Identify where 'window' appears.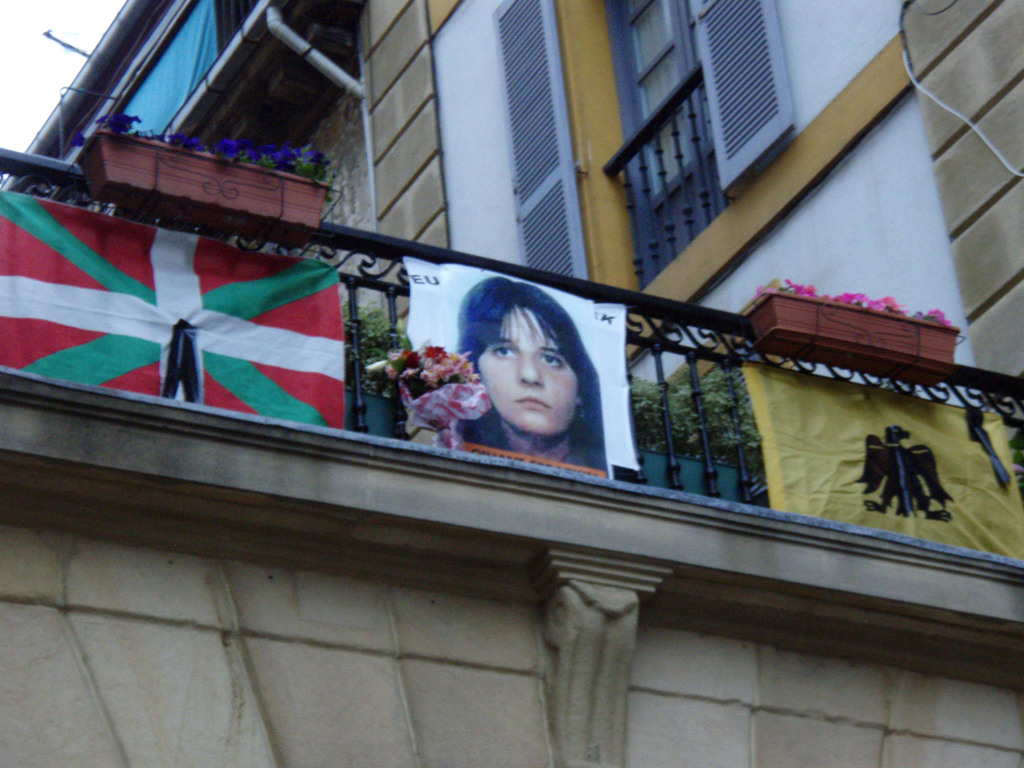
Appears at (left=602, top=0, right=733, bottom=289).
